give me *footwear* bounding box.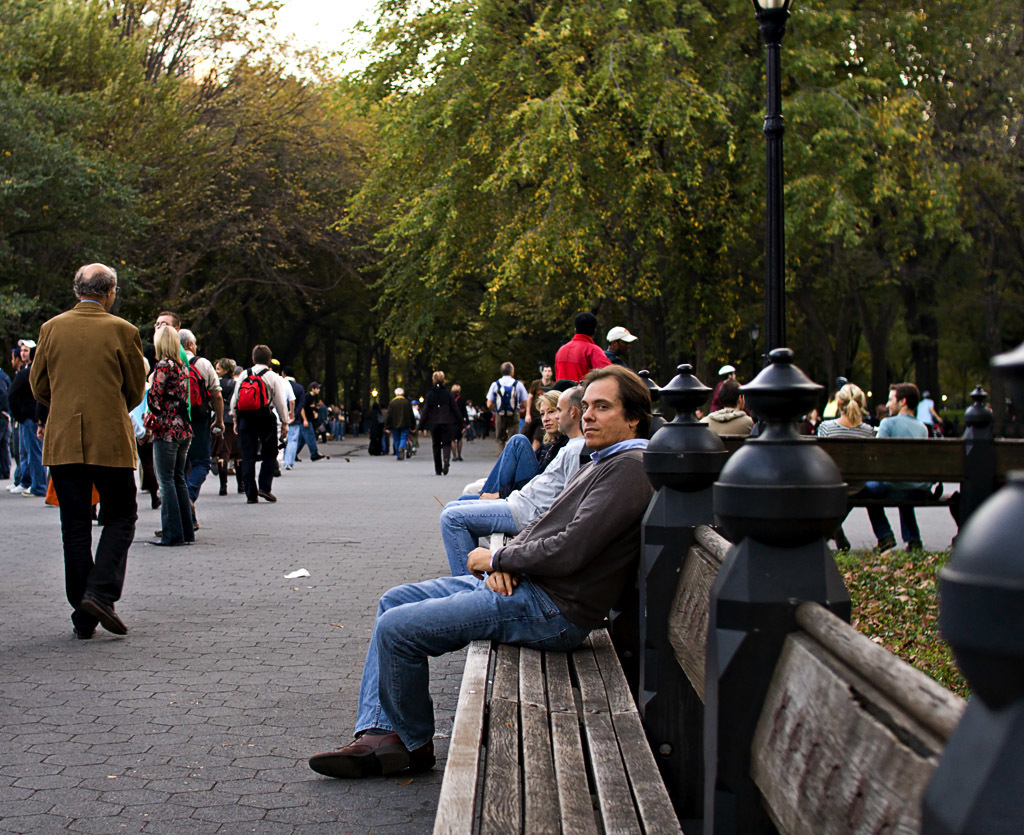
80, 590, 130, 638.
